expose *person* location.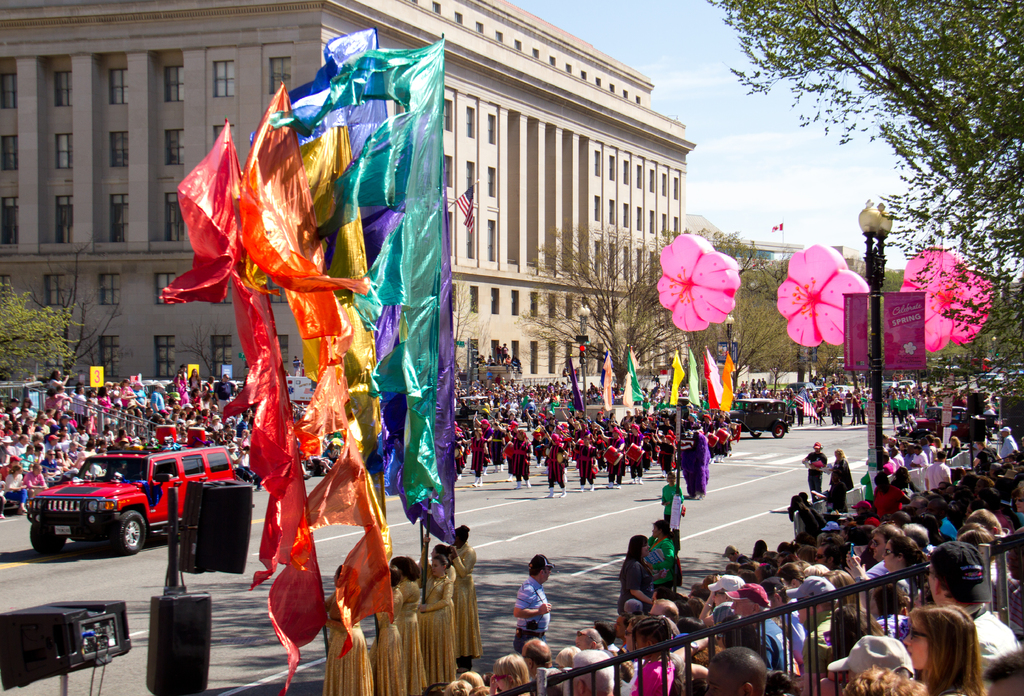
Exposed at x1=726, y1=541, x2=746, y2=568.
